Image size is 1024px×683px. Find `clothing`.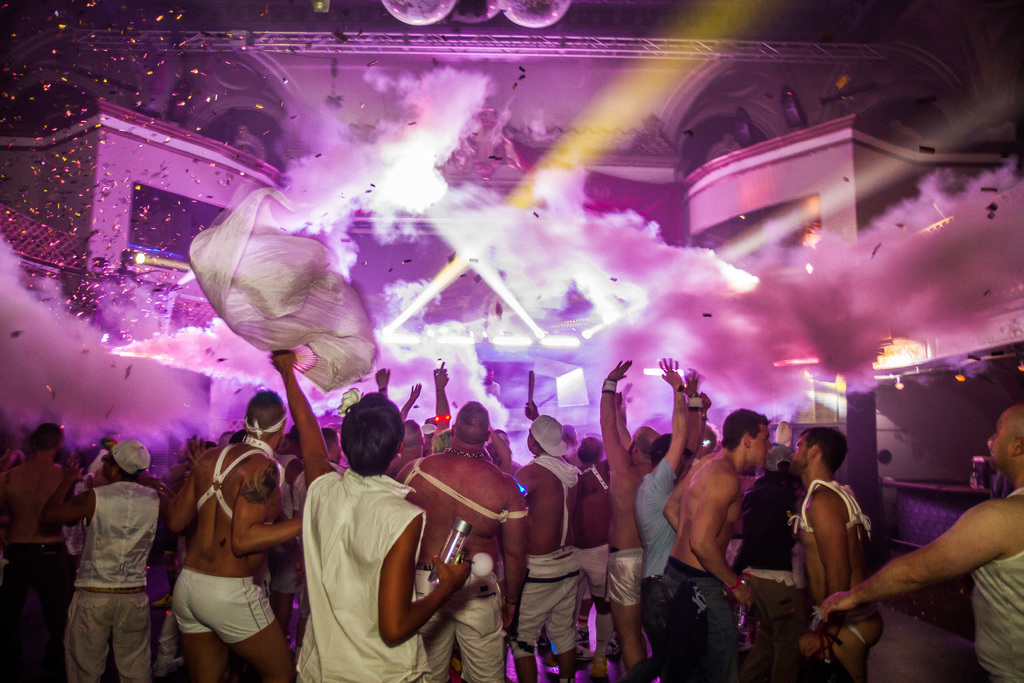
842/616/868/646.
